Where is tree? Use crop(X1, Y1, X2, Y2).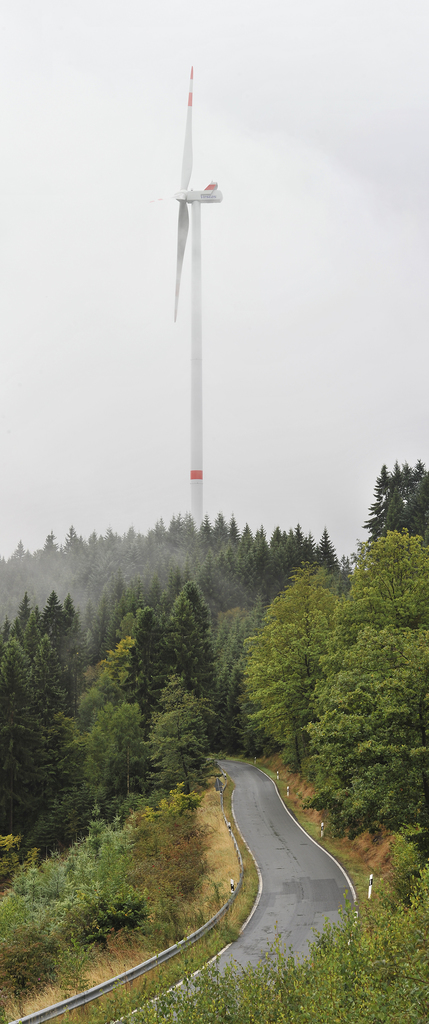
crop(155, 673, 214, 803).
